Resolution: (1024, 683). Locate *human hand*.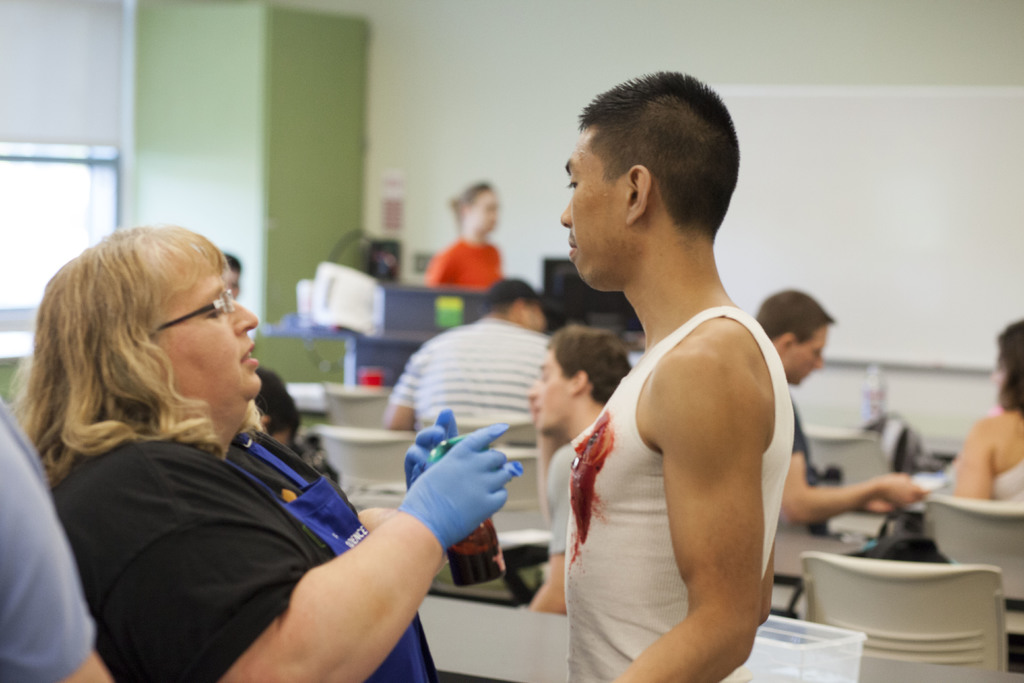
detection(401, 425, 512, 545).
